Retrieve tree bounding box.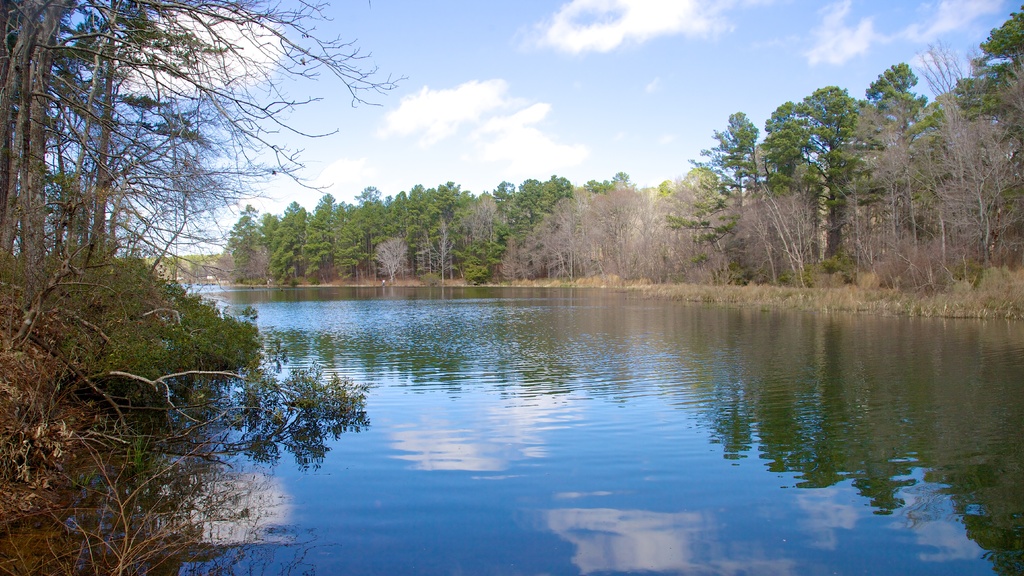
Bounding box: (x1=221, y1=199, x2=265, y2=291).
